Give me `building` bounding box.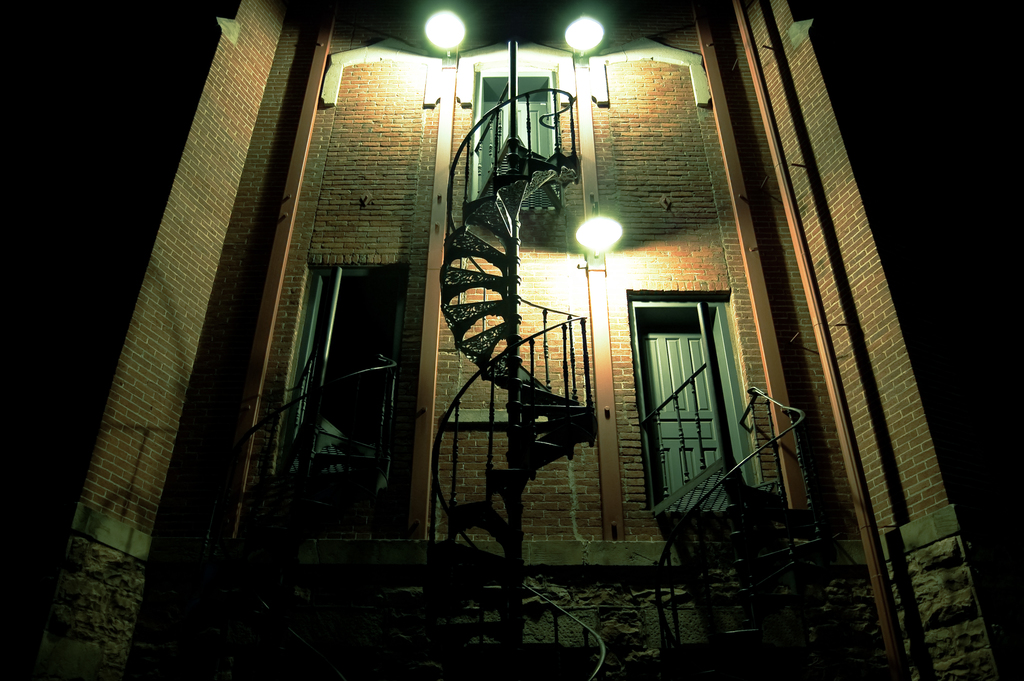
0, 0, 1023, 680.
